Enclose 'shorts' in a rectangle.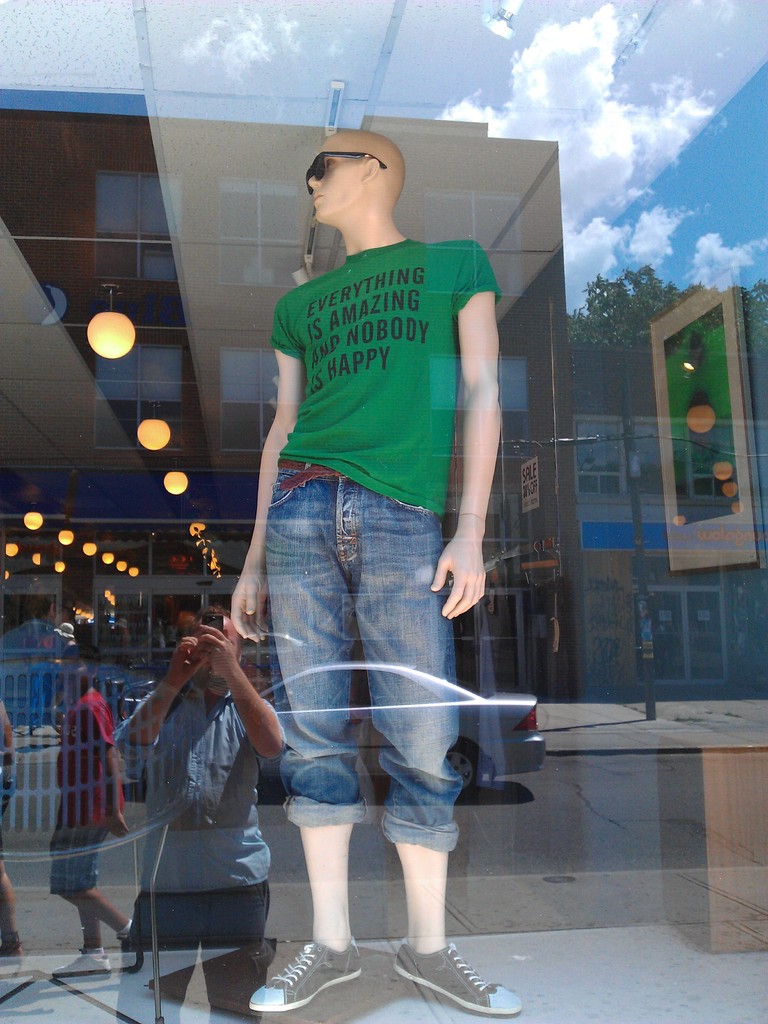
left=47, top=824, right=103, bottom=895.
